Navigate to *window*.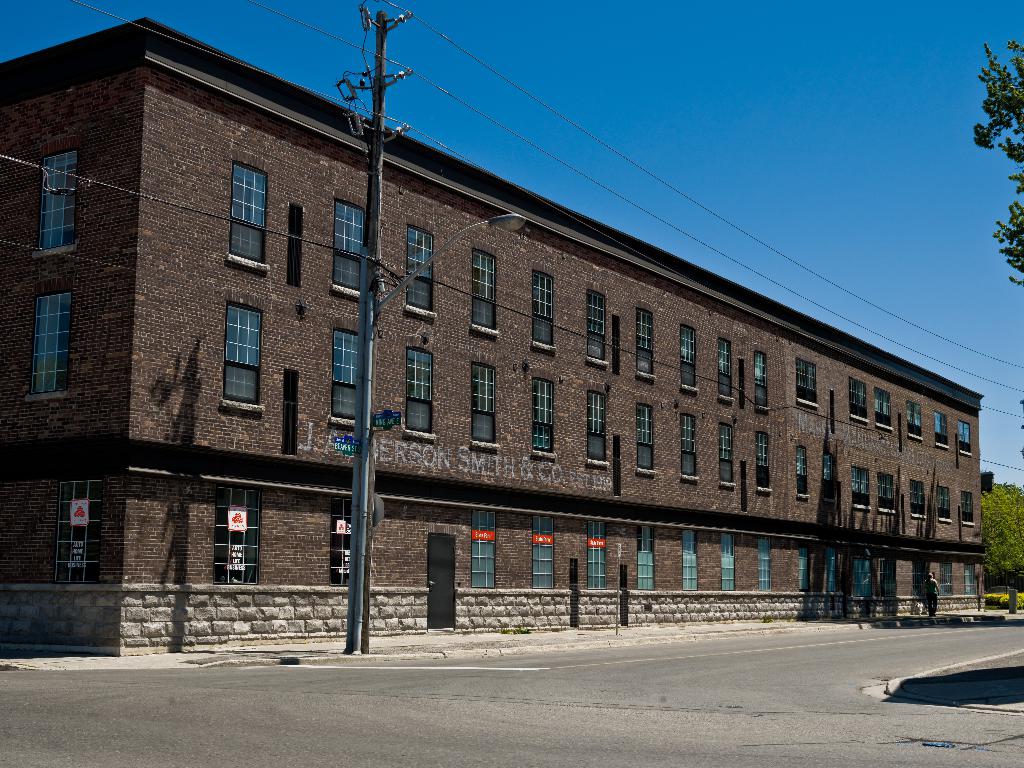
Navigation target: 588:516:610:589.
